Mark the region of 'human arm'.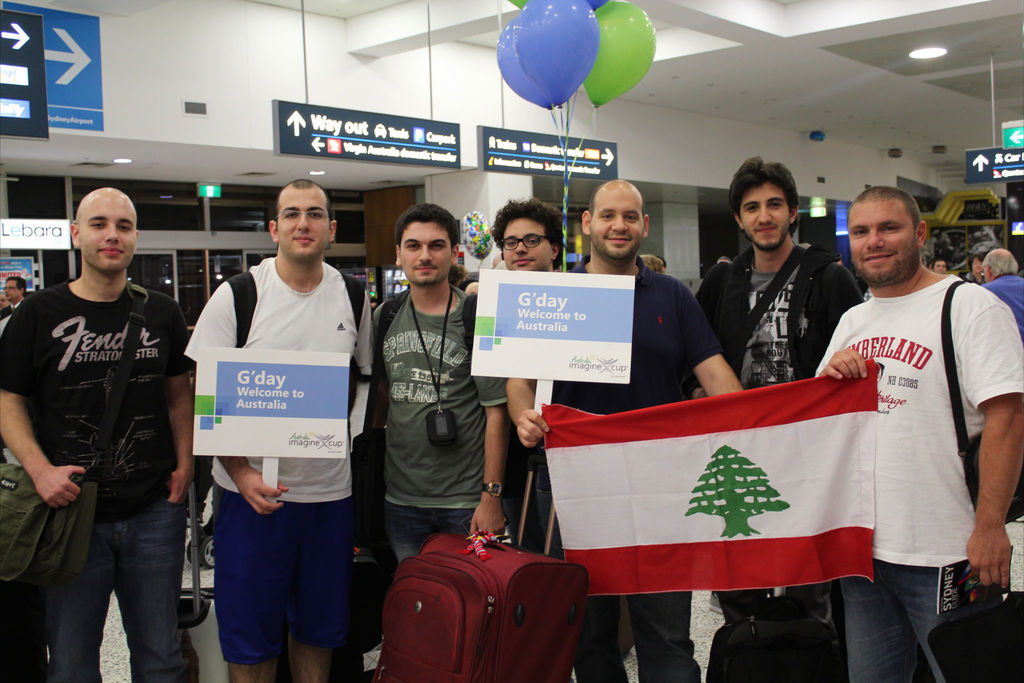
Region: 510:368:552:452.
